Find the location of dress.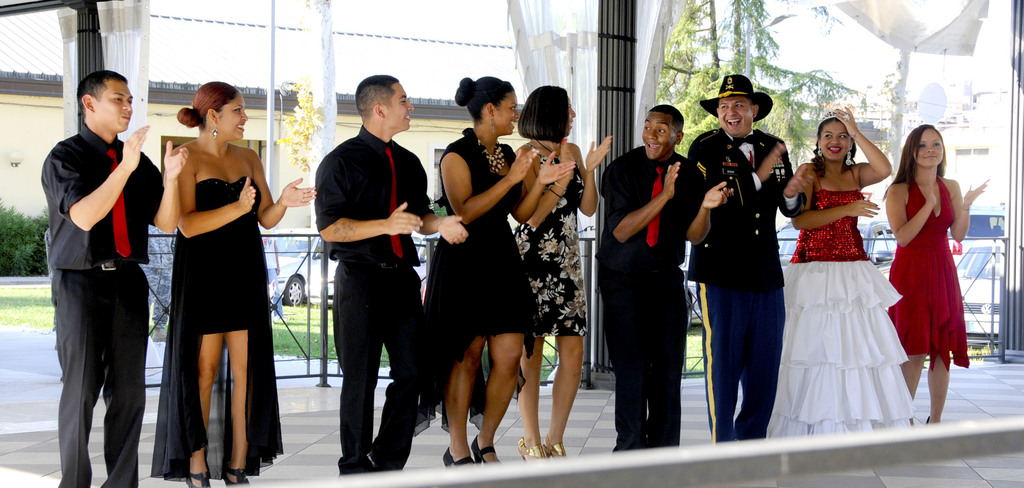
Location: (left=408, top=122, right=520, bottom=427).
